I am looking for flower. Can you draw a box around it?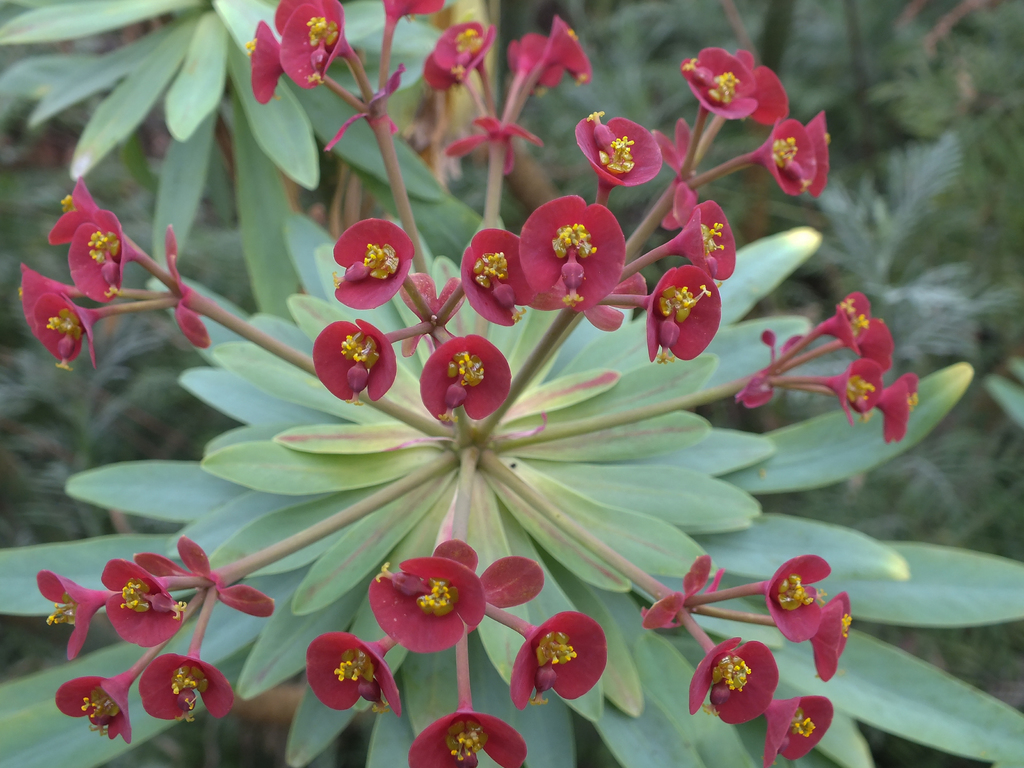
Sure, the bounding box is box(422, 13, 496, 95).
